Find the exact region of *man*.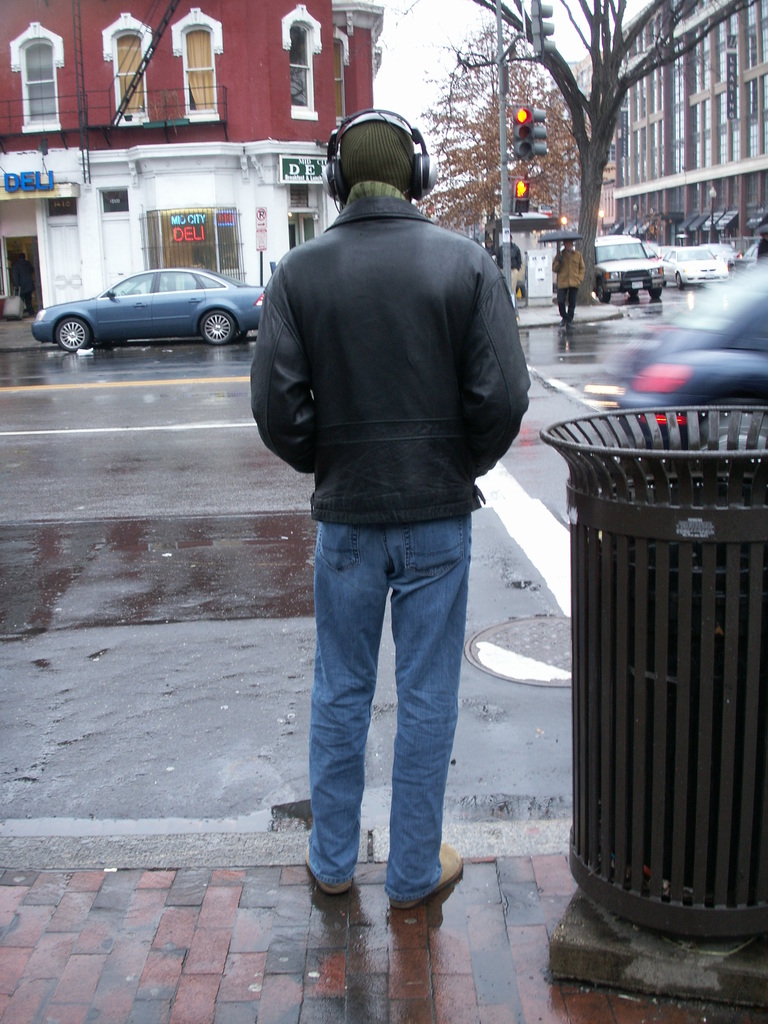
Exact region: l=242, t=113, r=537, b=902.
